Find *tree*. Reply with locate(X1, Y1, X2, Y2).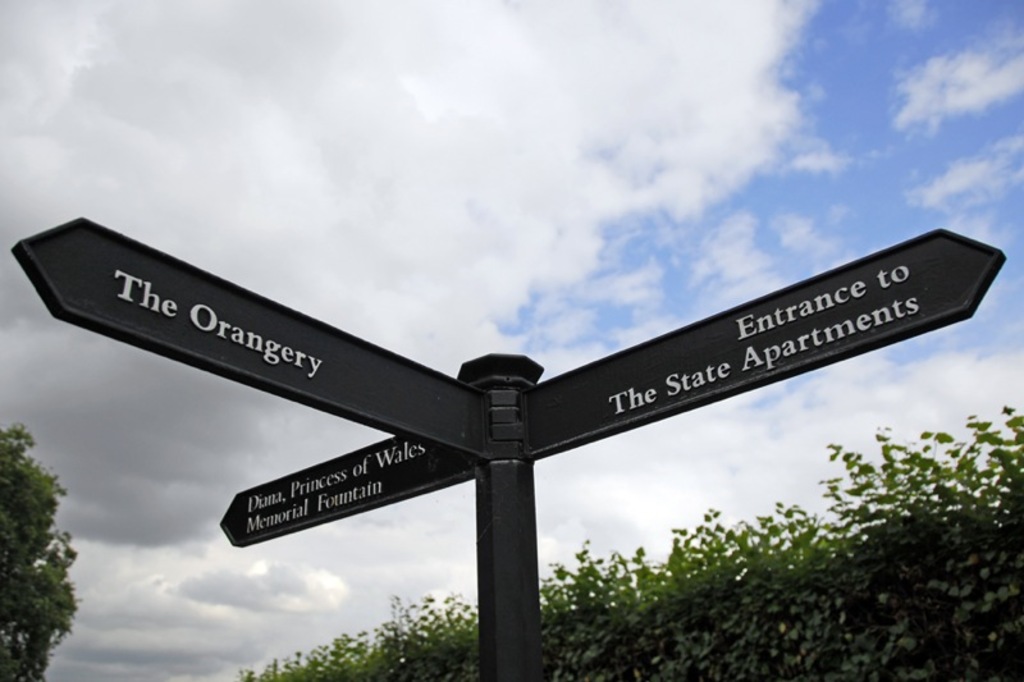
locate(0, 445, 72, 676).
